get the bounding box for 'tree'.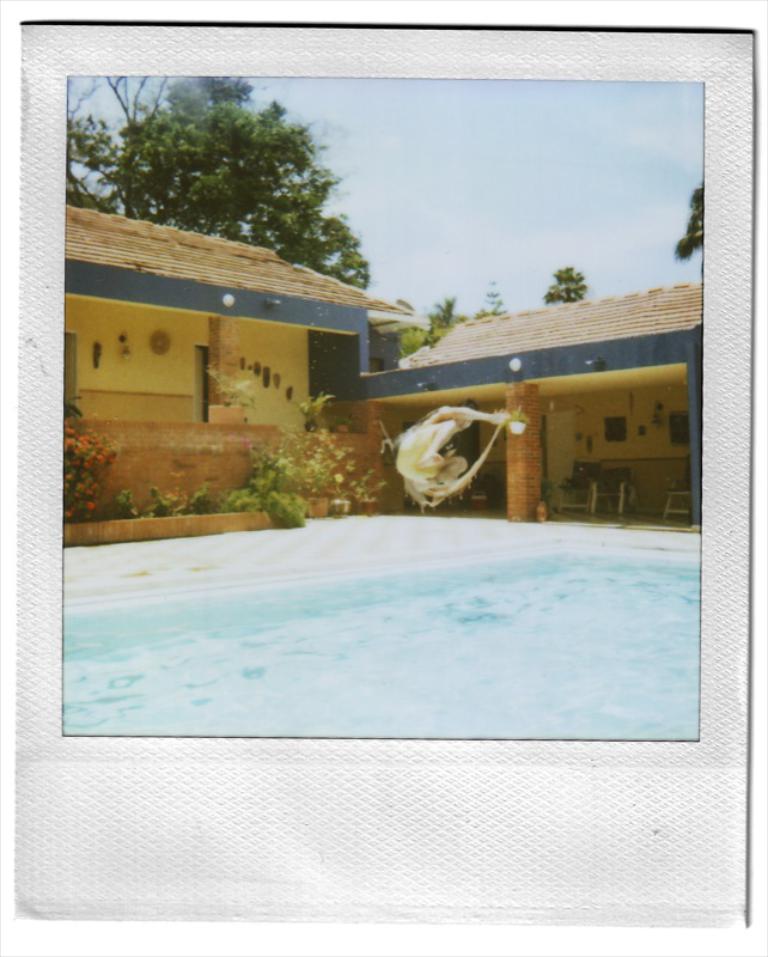
BBox(90, 86, 353, 252).
